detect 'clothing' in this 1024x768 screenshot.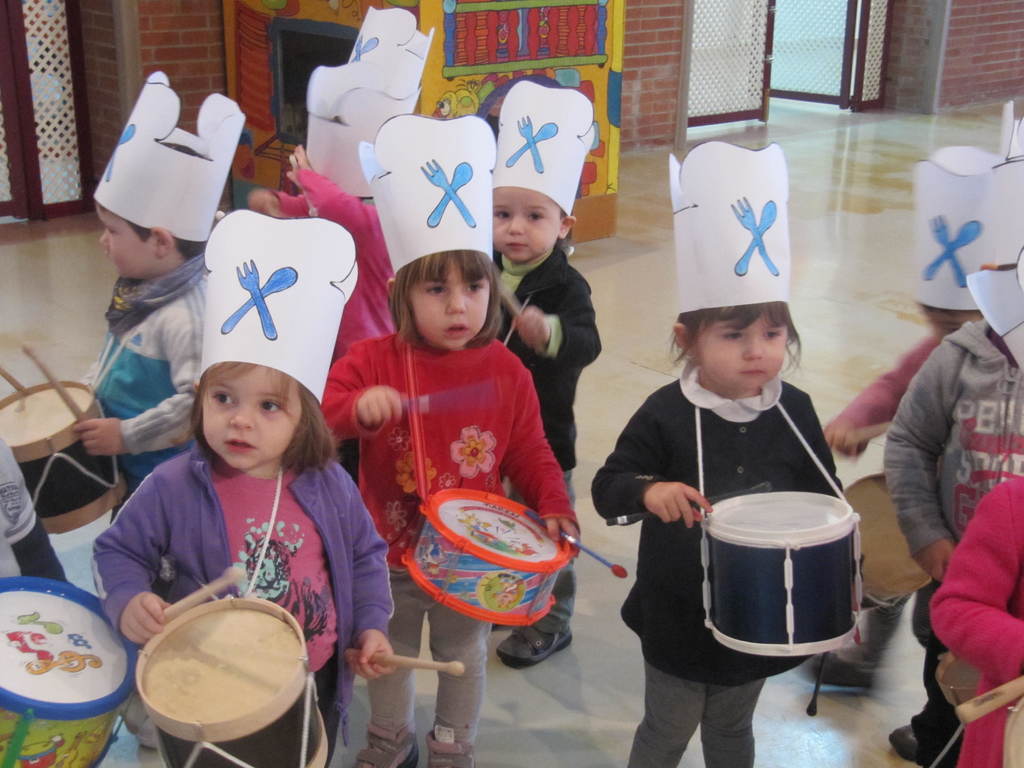
Detection: Rect(479, 238, 607, 632).
